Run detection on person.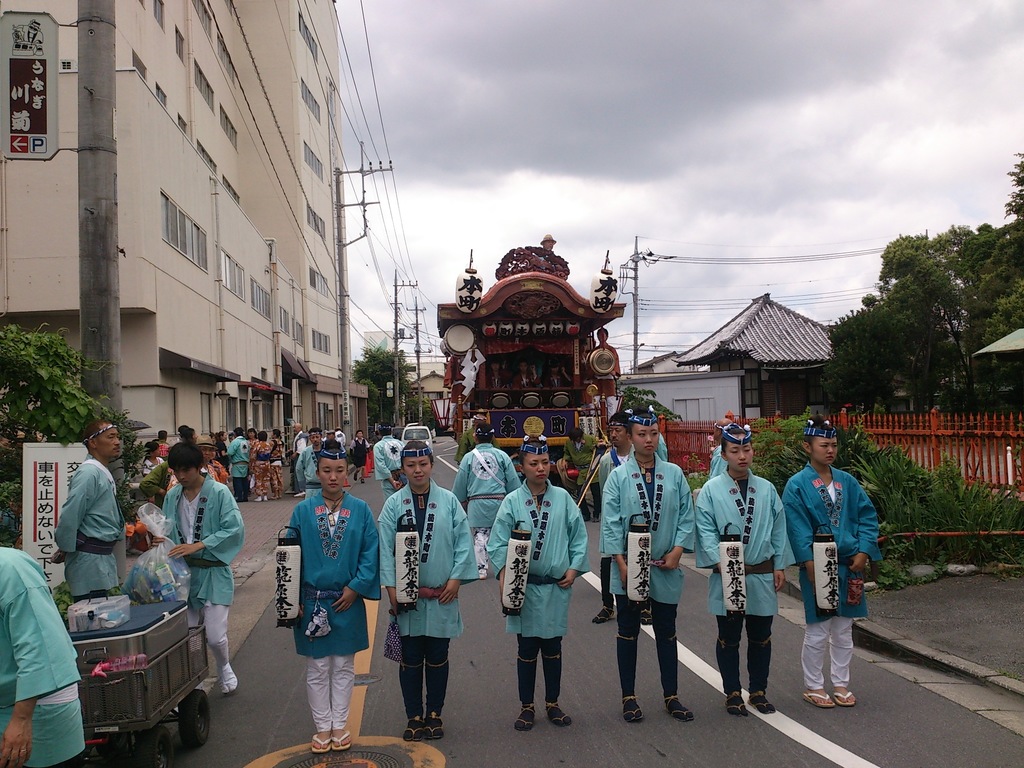
Result: <box>321,421,361,466</box>.
